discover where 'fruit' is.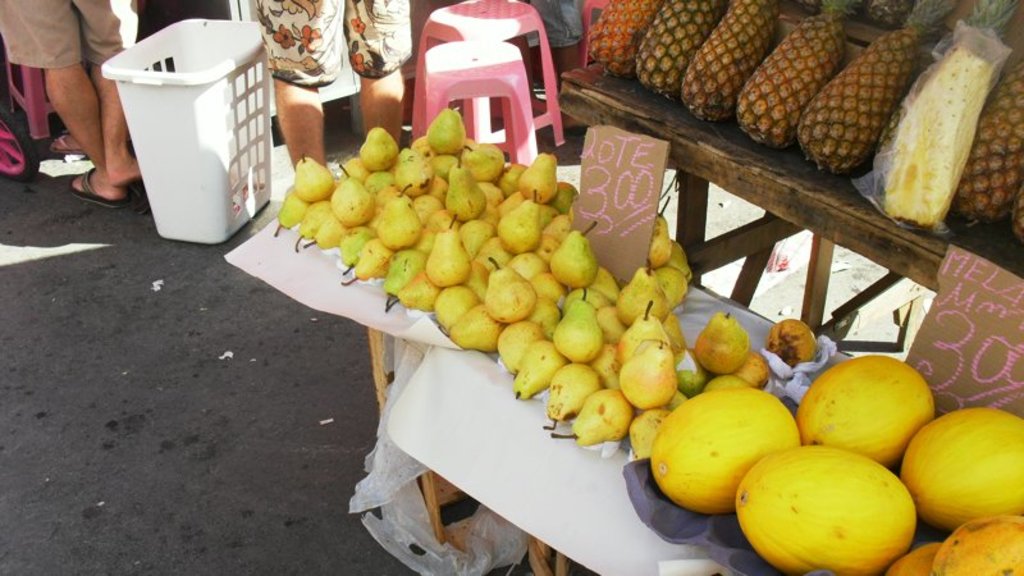
Discovered at (x1=733, y1=347, x2=769, y2=389).
